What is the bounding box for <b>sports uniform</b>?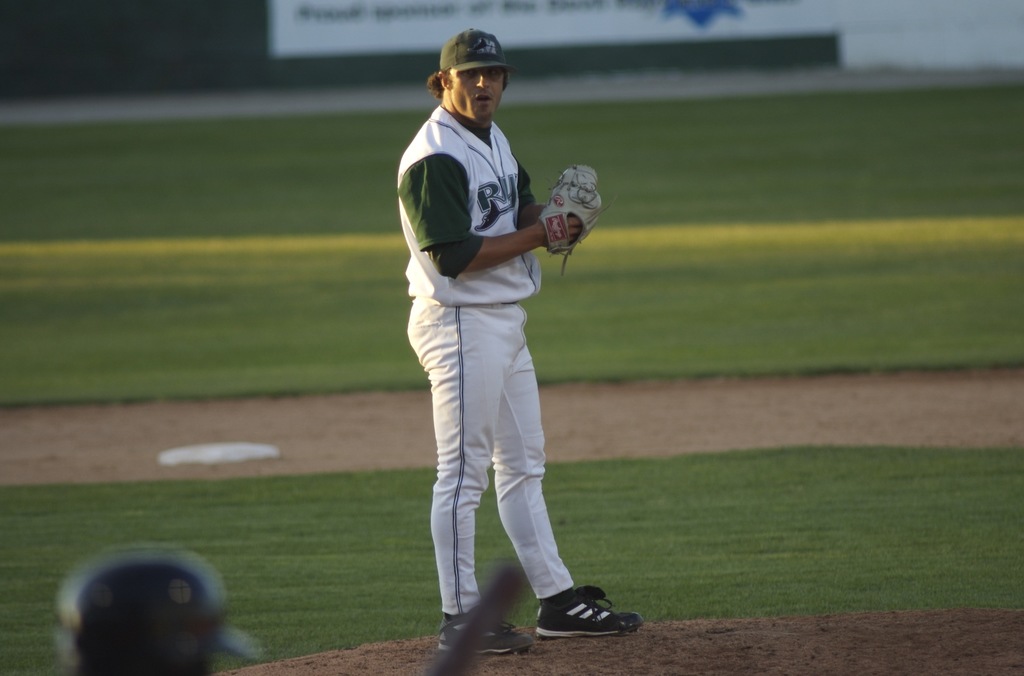
left=405, top=28, right=643, bottom=652.
